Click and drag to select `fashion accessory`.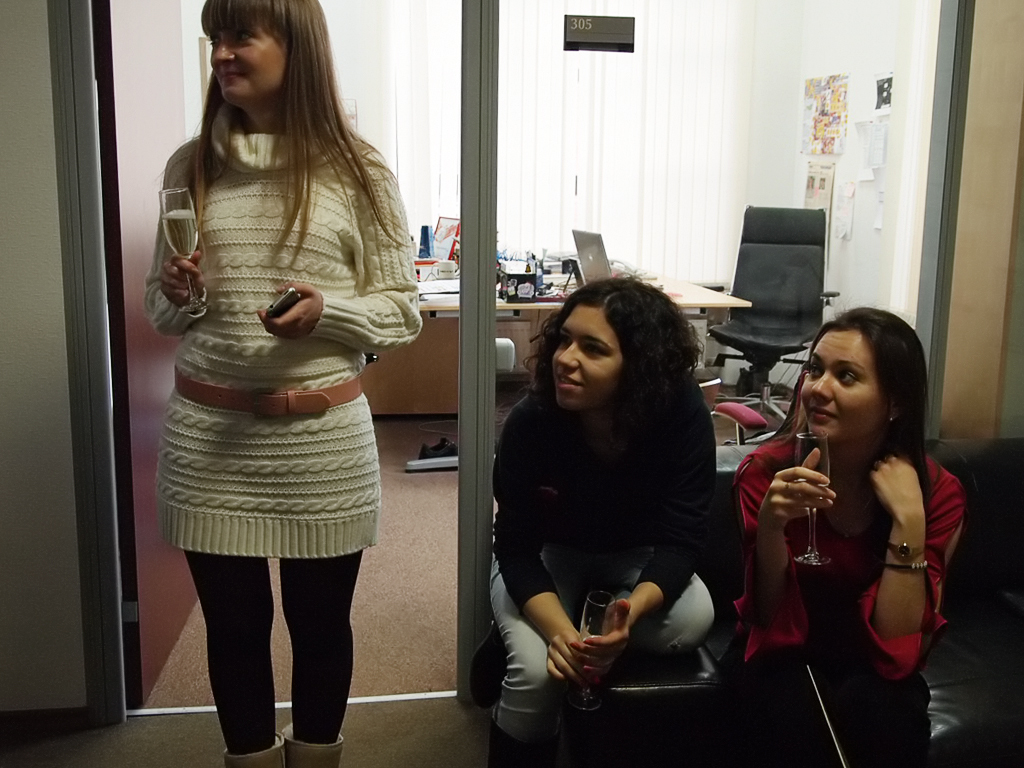
Selection: detection(781, 479, 797, 497).
